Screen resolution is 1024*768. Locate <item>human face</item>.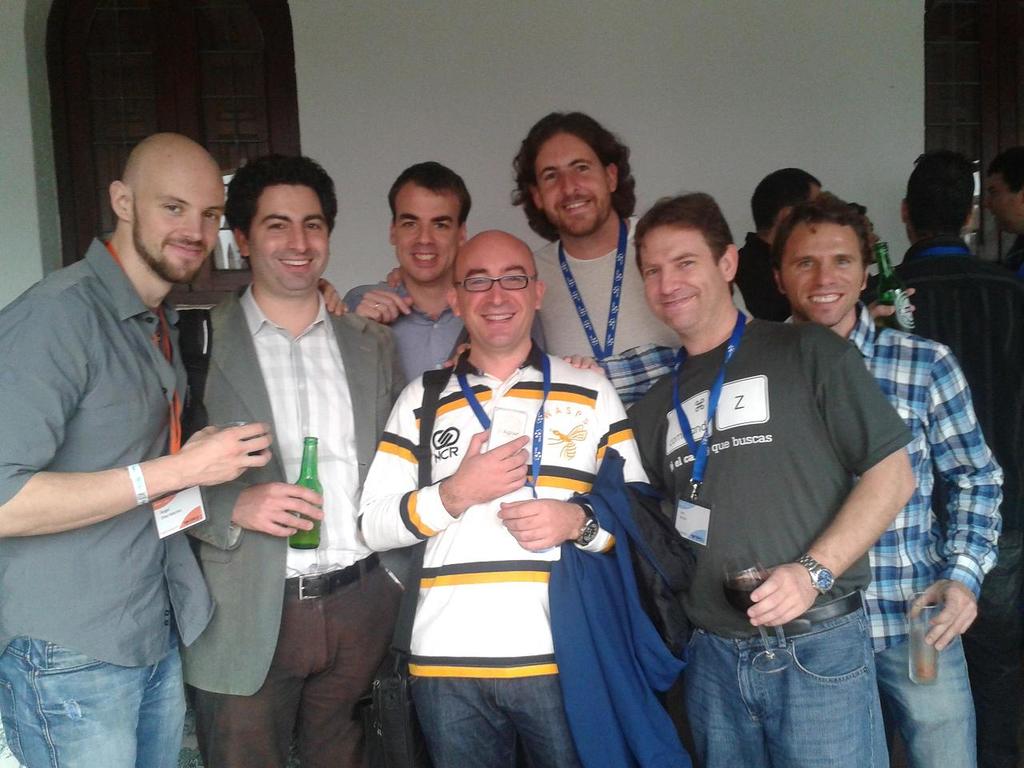
BBox(985, 176, 1022, 228).
